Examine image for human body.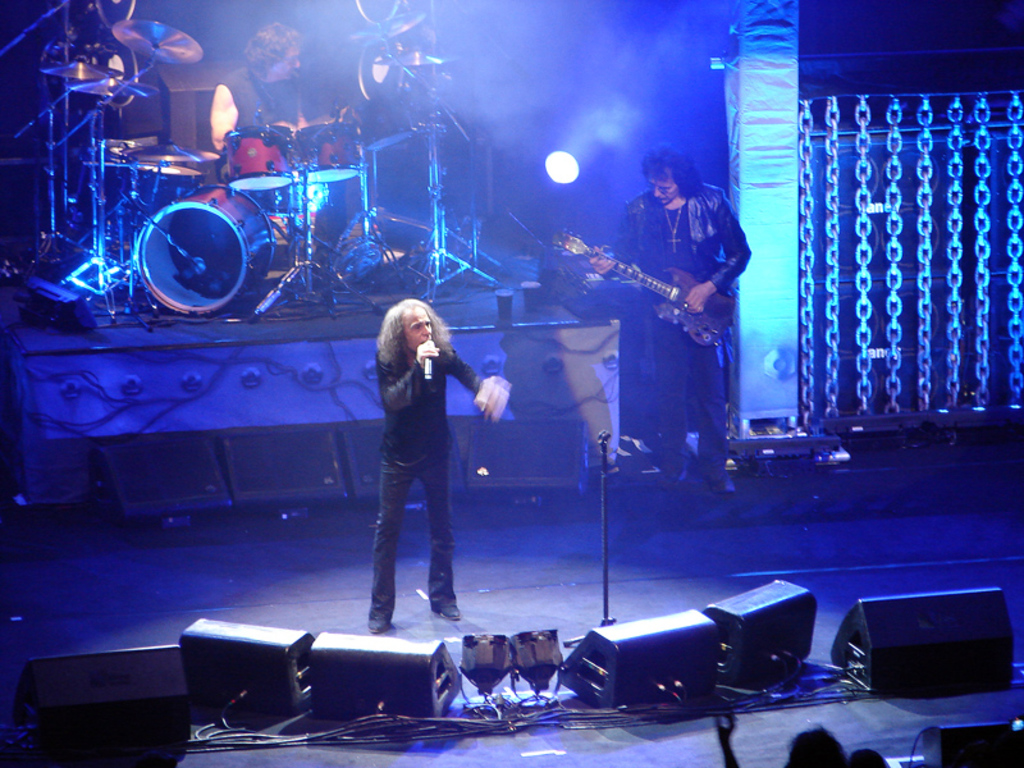
Examination result: [349, 285, 494, 646].
